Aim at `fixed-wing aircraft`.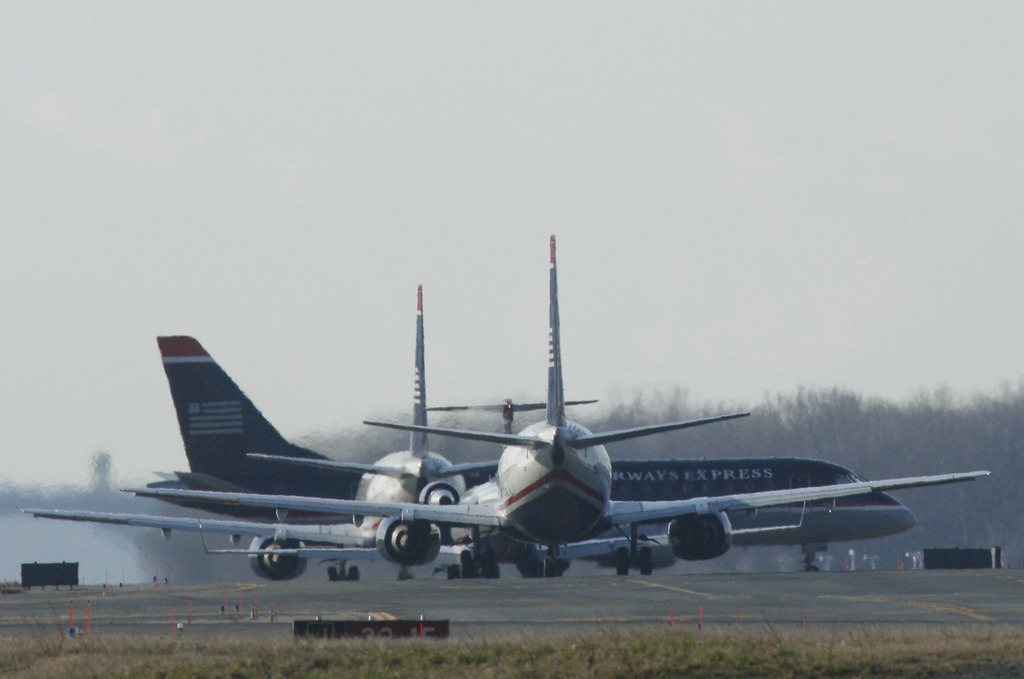
Aimed at bbox=(119, 326, 919, 580).
